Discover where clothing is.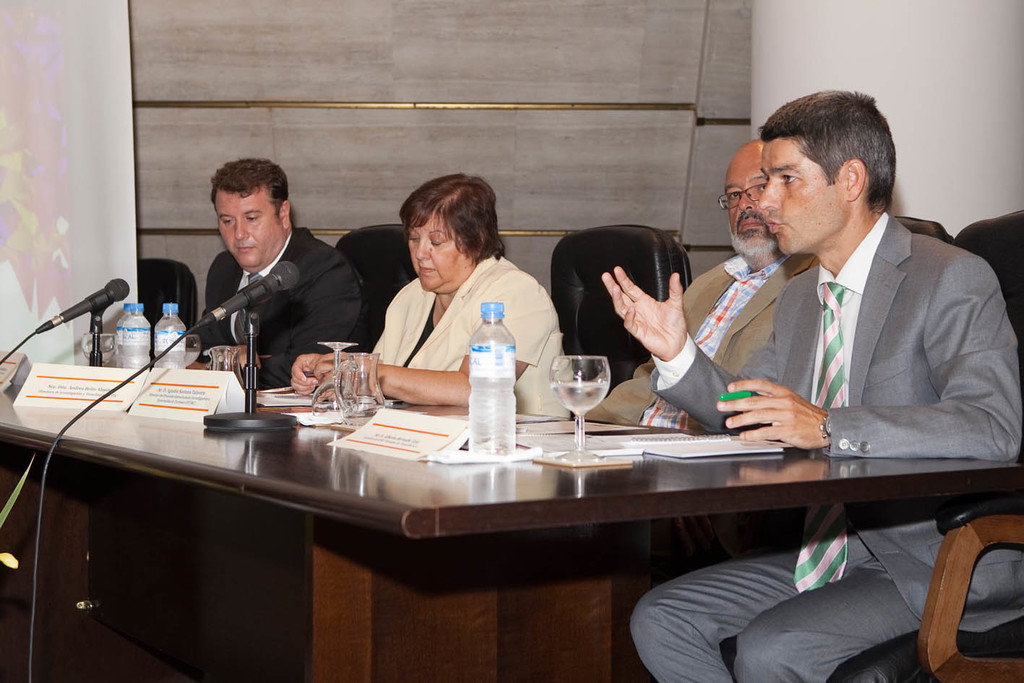
Discovered at l=629, t=205, r=1023, b=682.
